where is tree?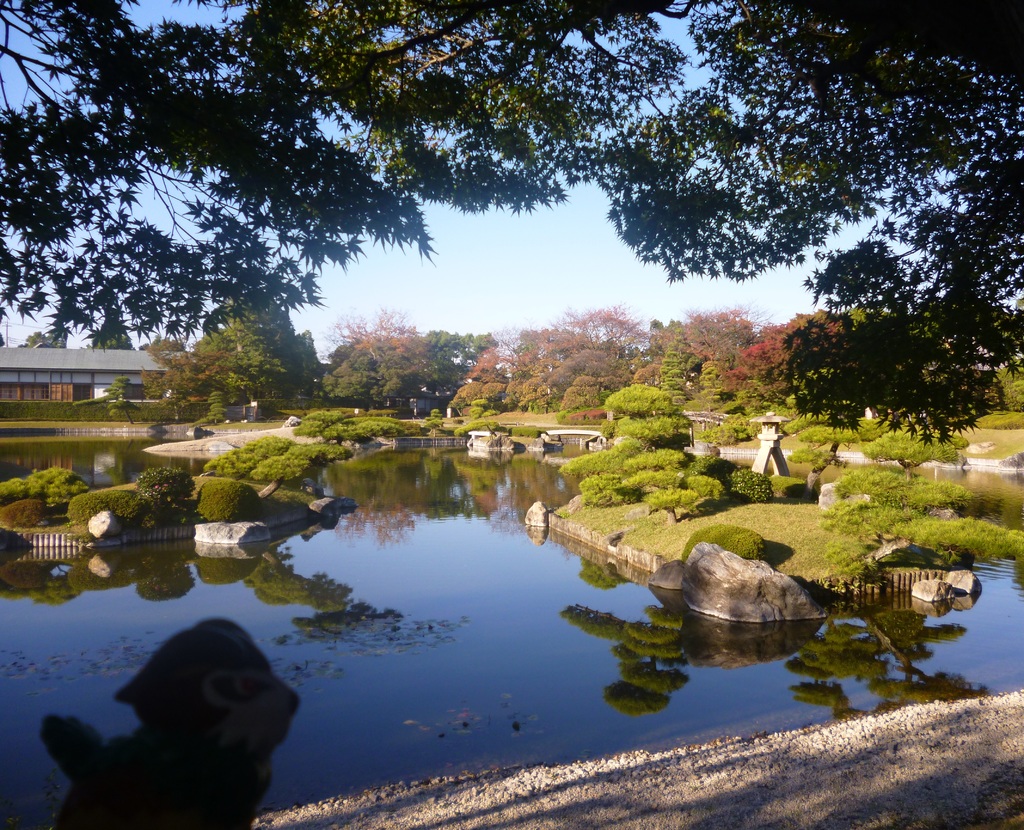
x1=4, y1=12, x2=1019, y2=518.
